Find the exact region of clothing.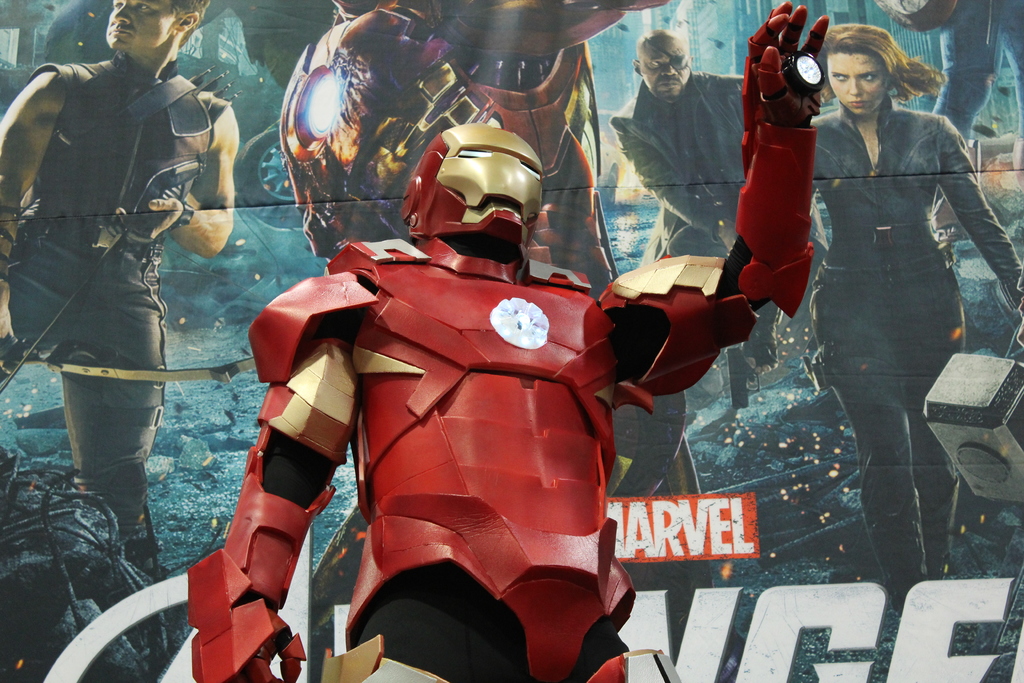
Exact region: (left=760, top=95, right=1023, bottom=586).
